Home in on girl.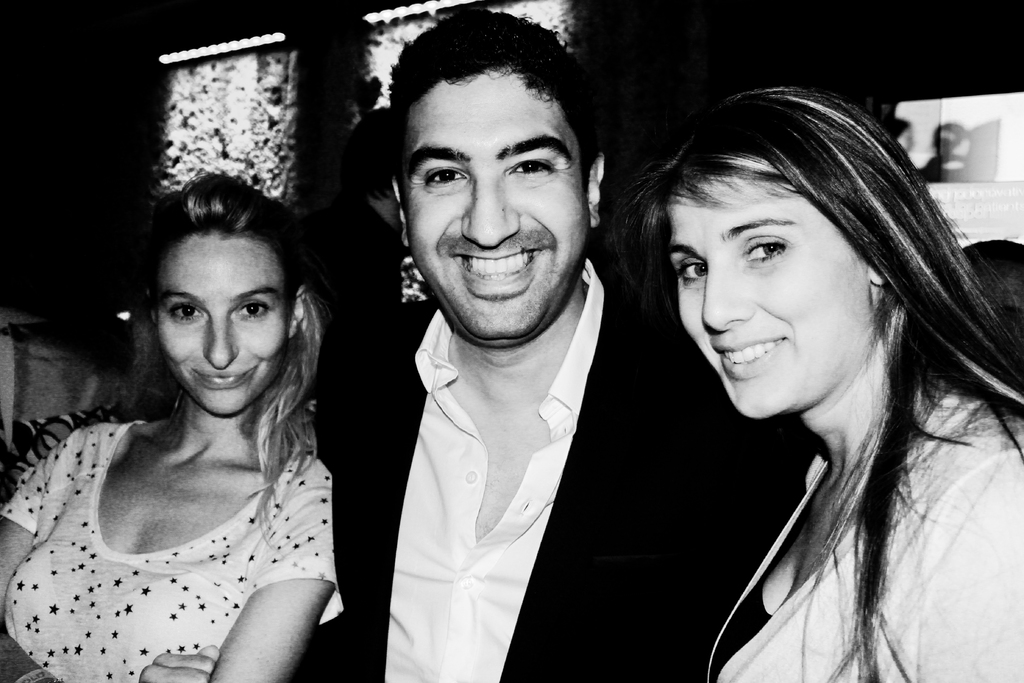
Homed in at rect(619, 86, 1023, 682).
